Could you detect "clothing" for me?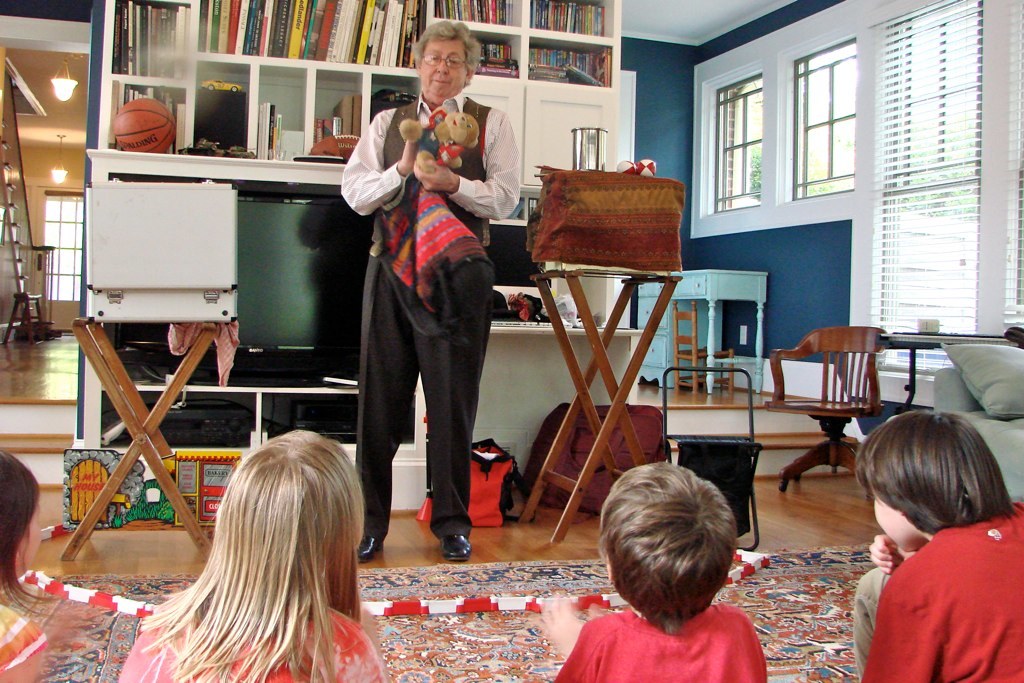
Detection result: left=870, top=508, right=1023, bottom=682.
